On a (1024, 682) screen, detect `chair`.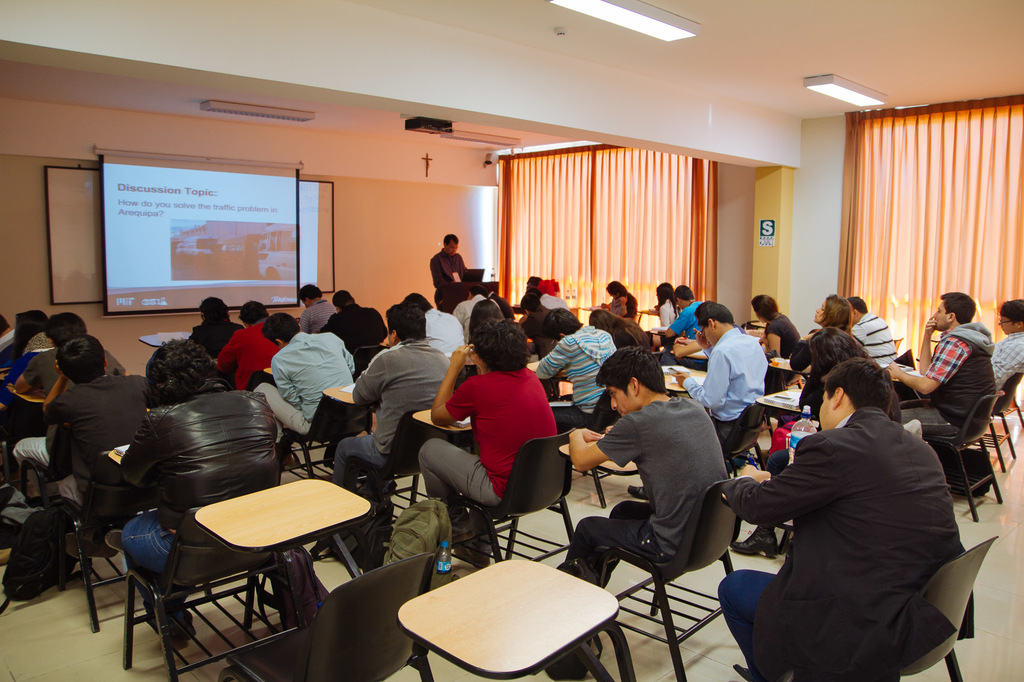
(278,385,356,487).
